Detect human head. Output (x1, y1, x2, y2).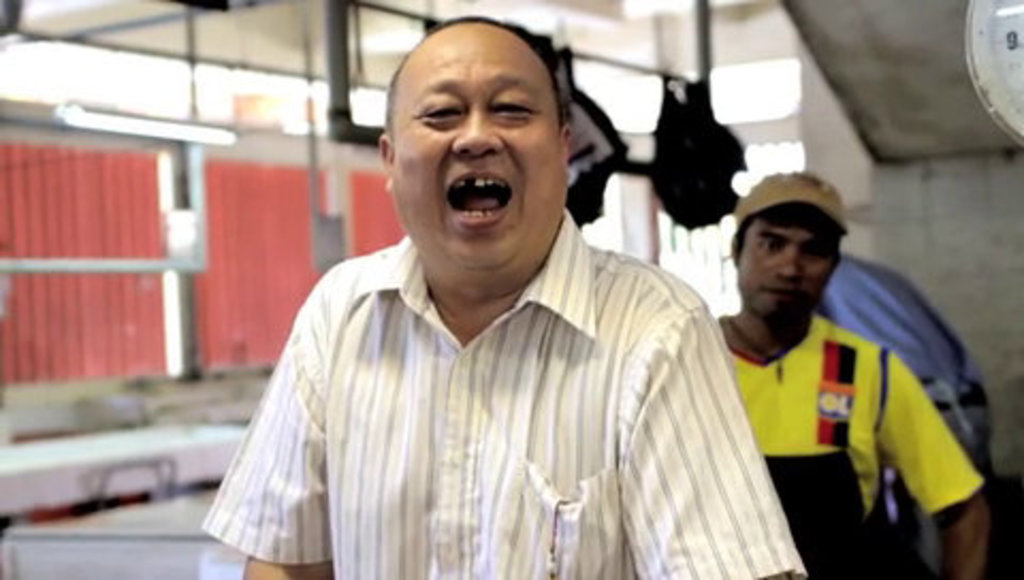
(732, 175, 853, 326).
